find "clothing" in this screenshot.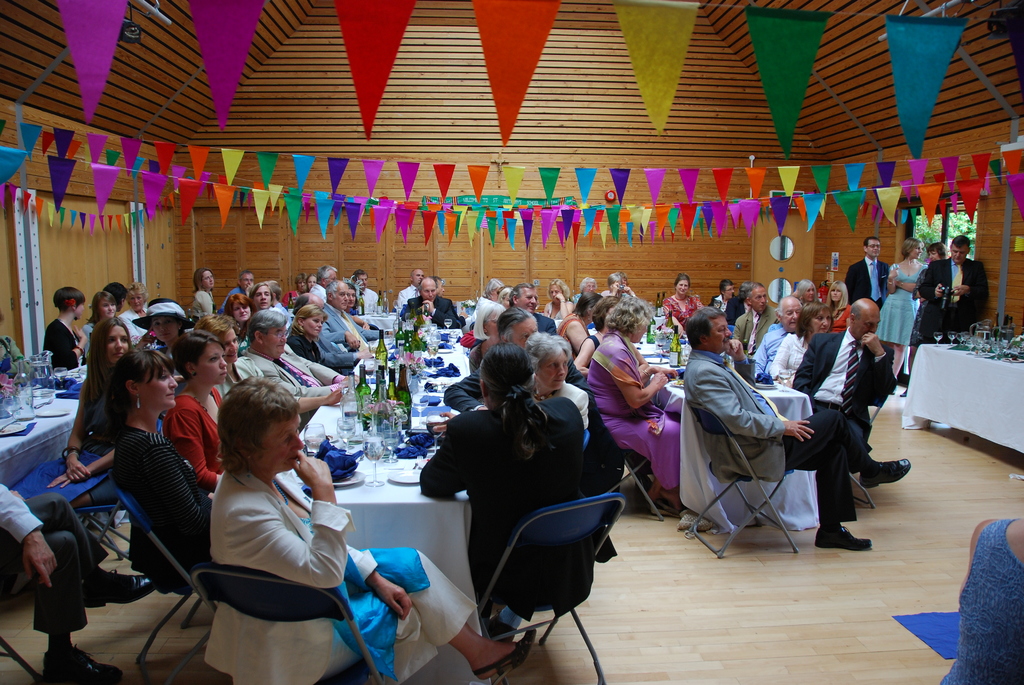
The bounding box for "clothing" is box(323, 302, 380, 359).
